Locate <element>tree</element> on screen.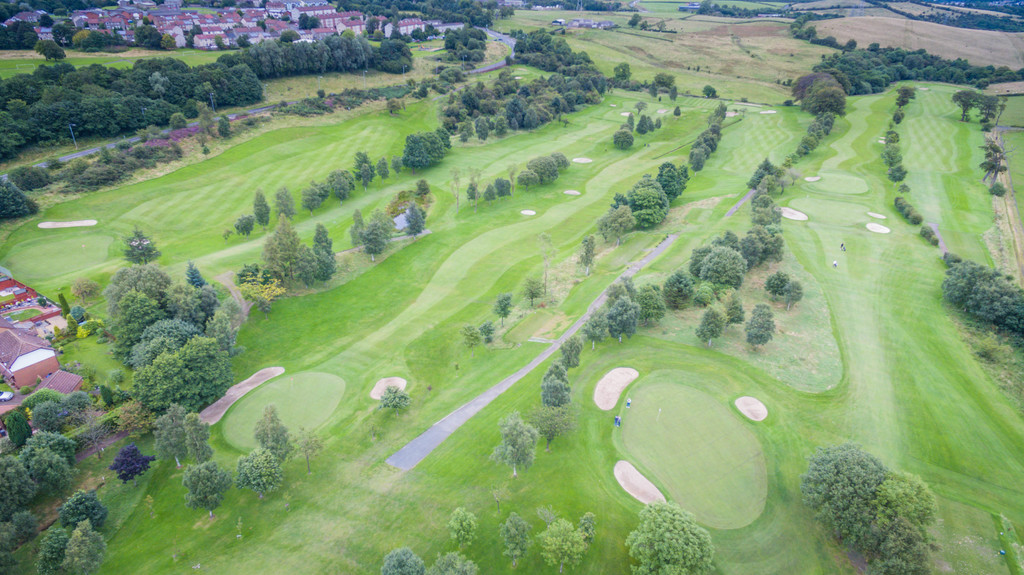
On screen at (left=483, top=320, right=499, bottom=352).
